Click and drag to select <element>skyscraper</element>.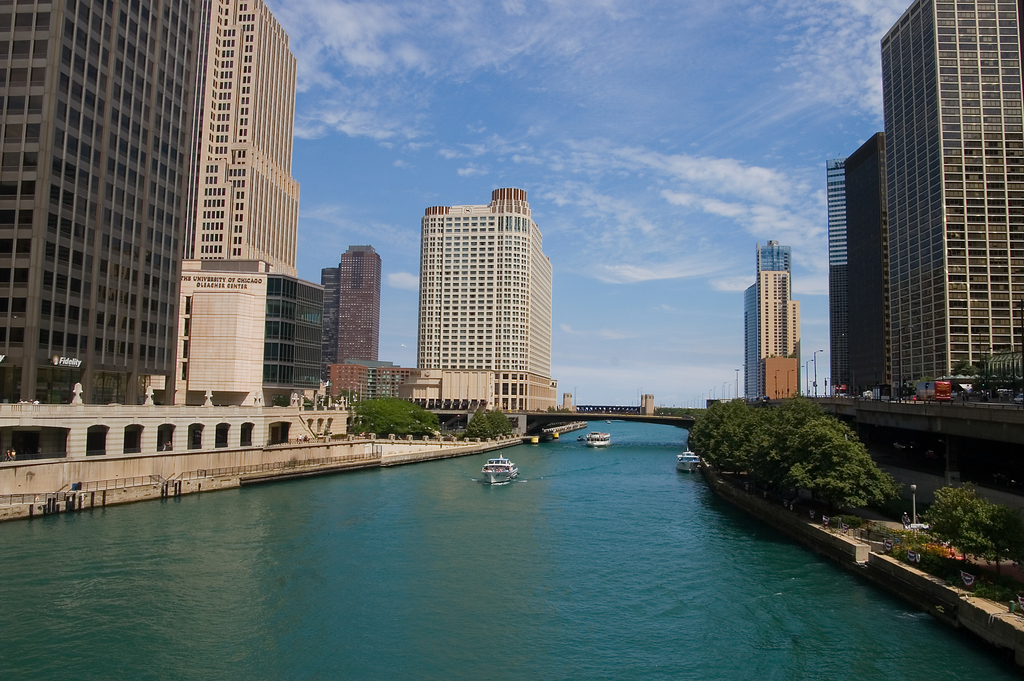
Selection: {"left": 743, "top": 244, "right": 796, "bottom": 395}.
